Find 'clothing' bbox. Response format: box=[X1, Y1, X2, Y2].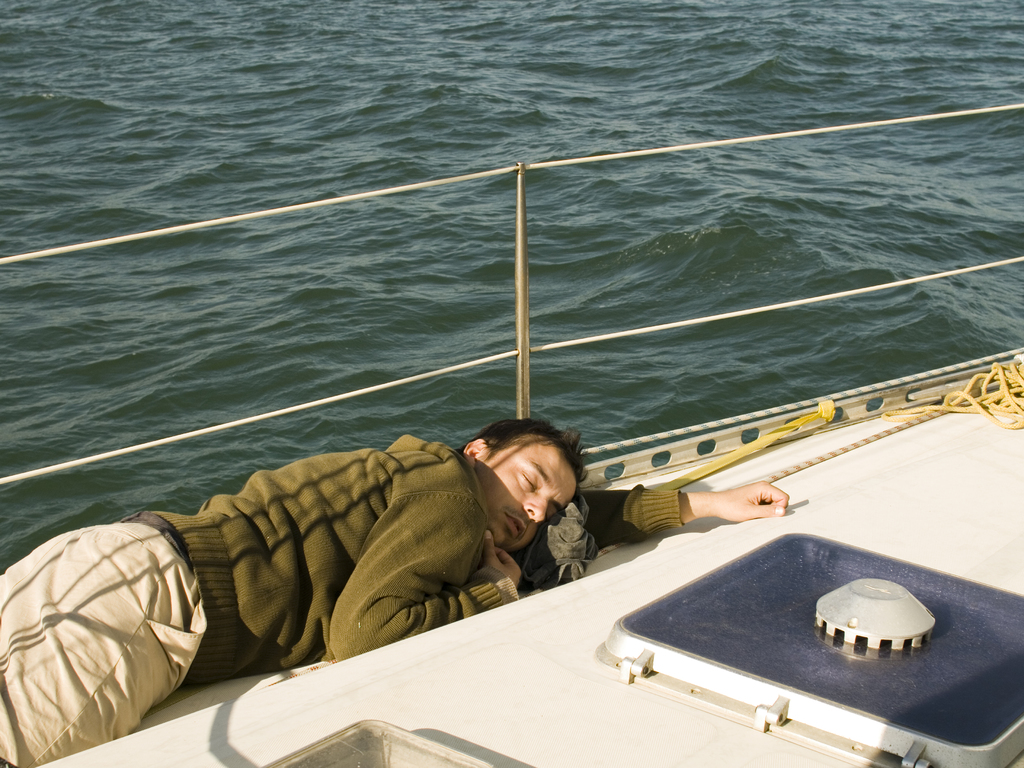
box=[148, 431, 680, 688].
